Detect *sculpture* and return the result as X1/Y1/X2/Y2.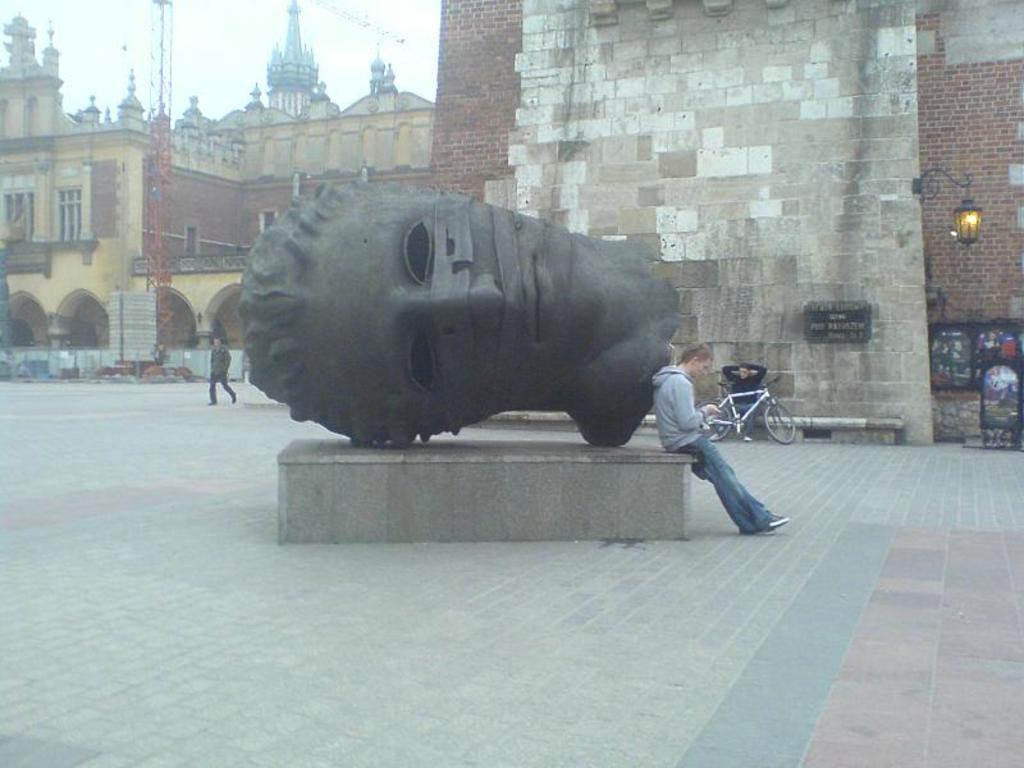
297/182/662/462.
